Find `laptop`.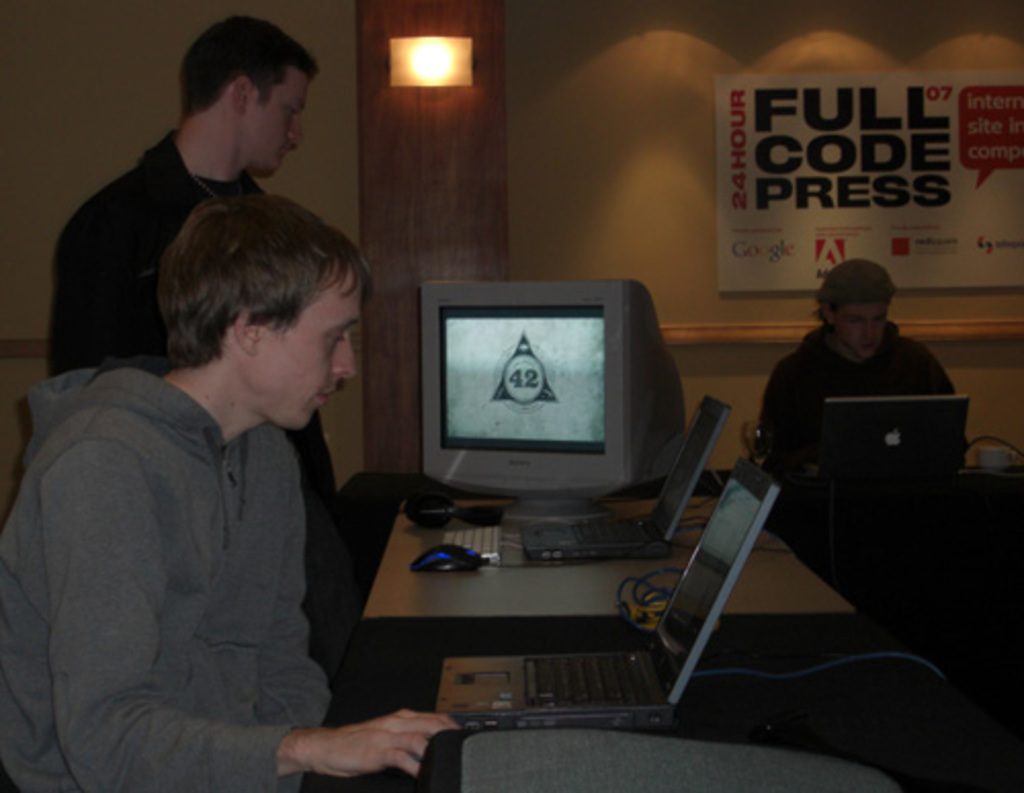
box=[436, 461, 782, 734].
